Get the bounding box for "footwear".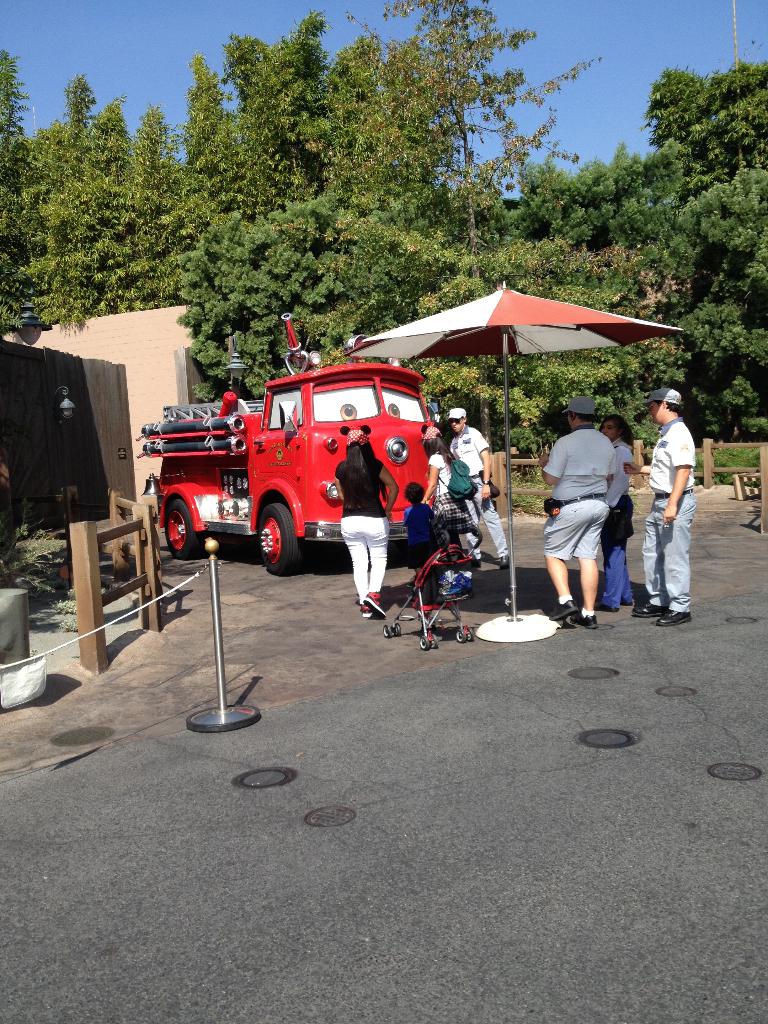
locate(548, 603, 581, 622).
